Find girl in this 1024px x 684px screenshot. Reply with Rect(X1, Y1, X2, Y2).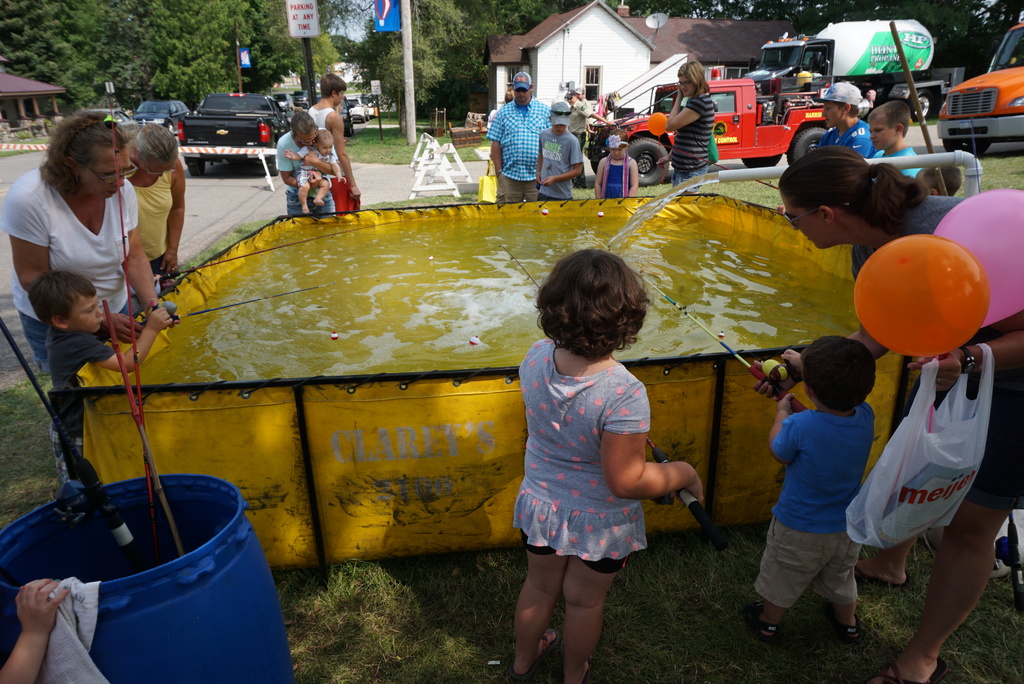
Rect(520, 250, 709, 683).
